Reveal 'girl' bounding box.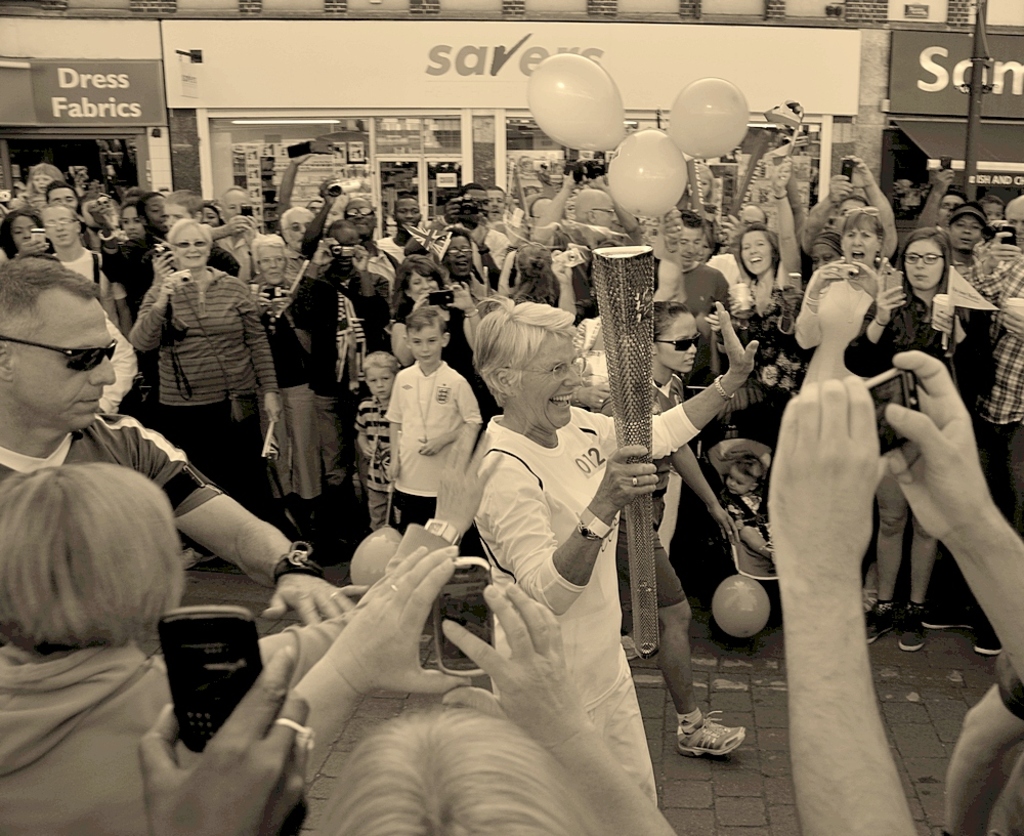
Revealed: 597,300,742,775.
